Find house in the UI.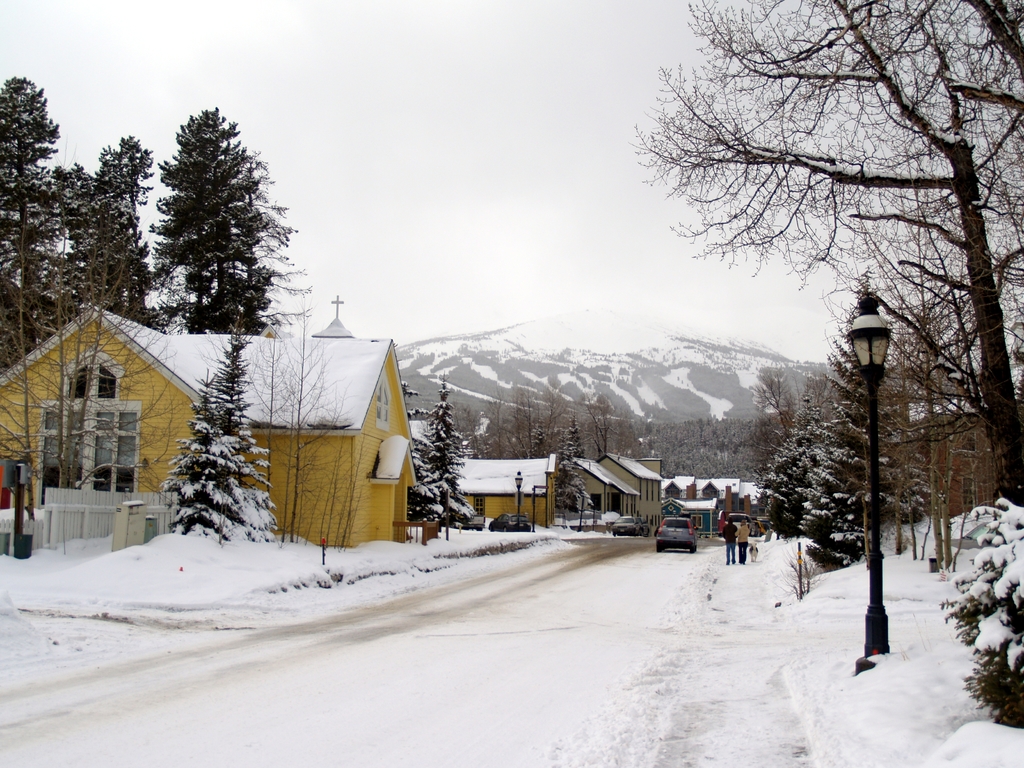
UI element at bbox=(0, 305, 420, 555).
